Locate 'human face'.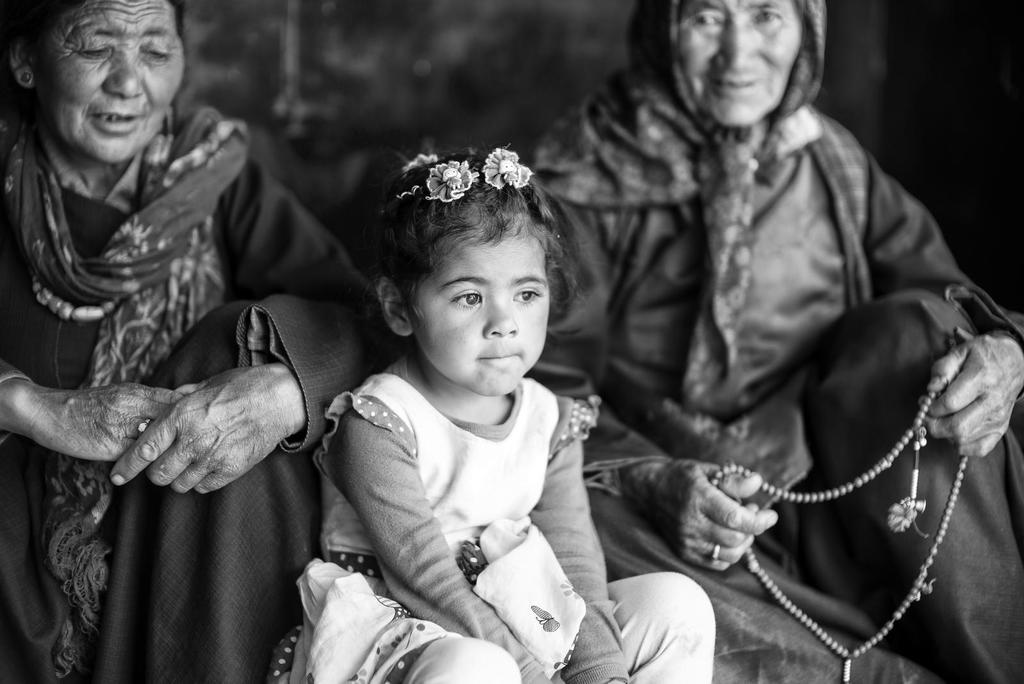
Bounding box: [left=408, top=234, right=549, bottom=394].
